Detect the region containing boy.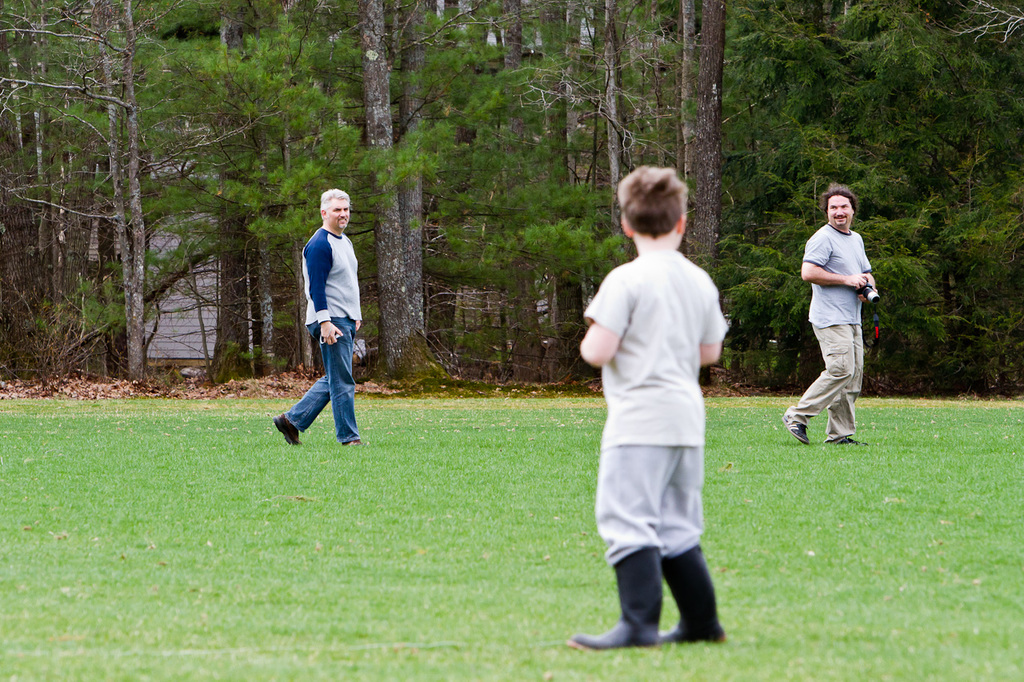
crop(563, 161, 734, 650).
